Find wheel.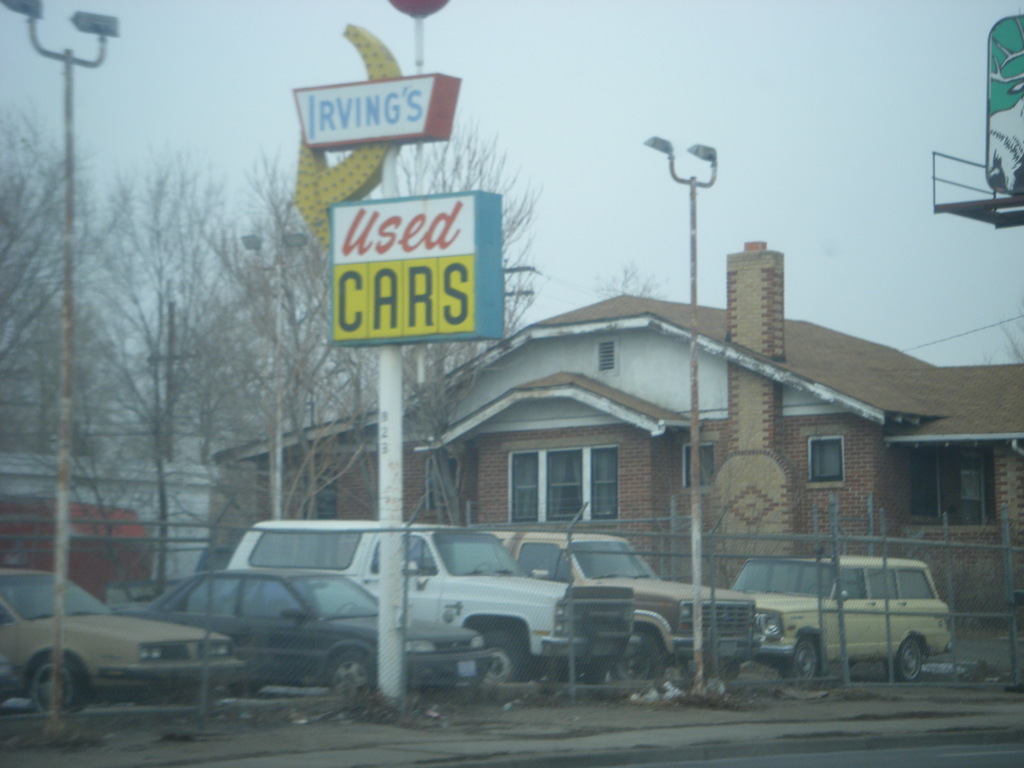
x1=604 y1=630 x2=660 y2=692.
